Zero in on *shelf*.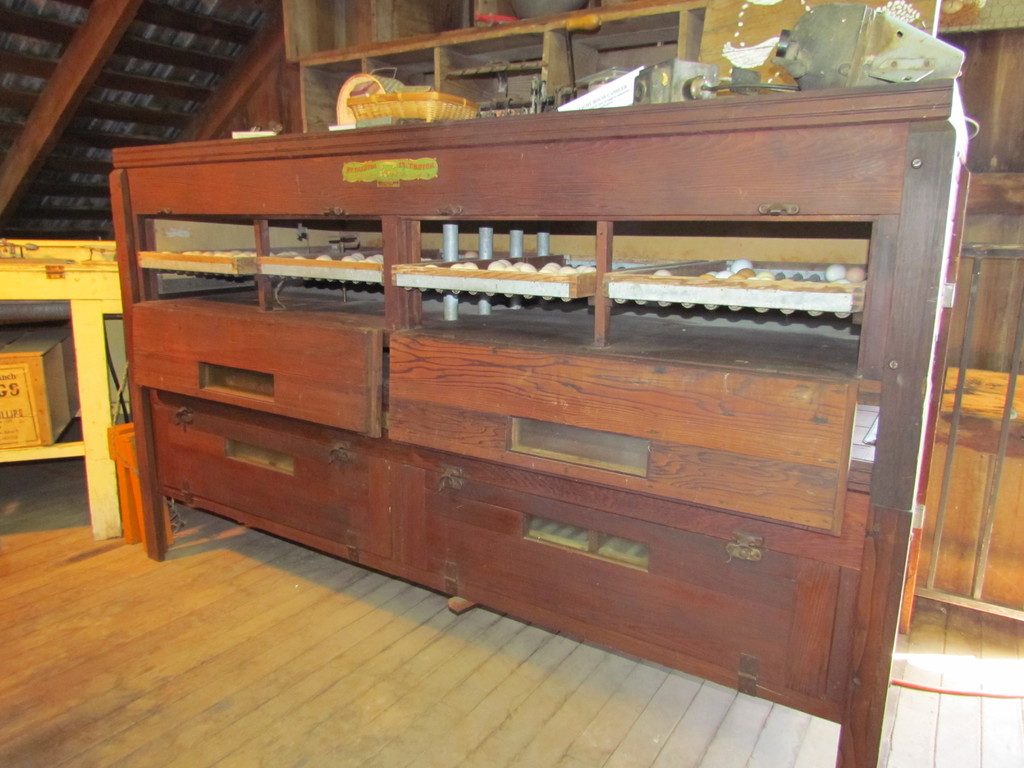
Zeroed in: 37:42:1017:735.
